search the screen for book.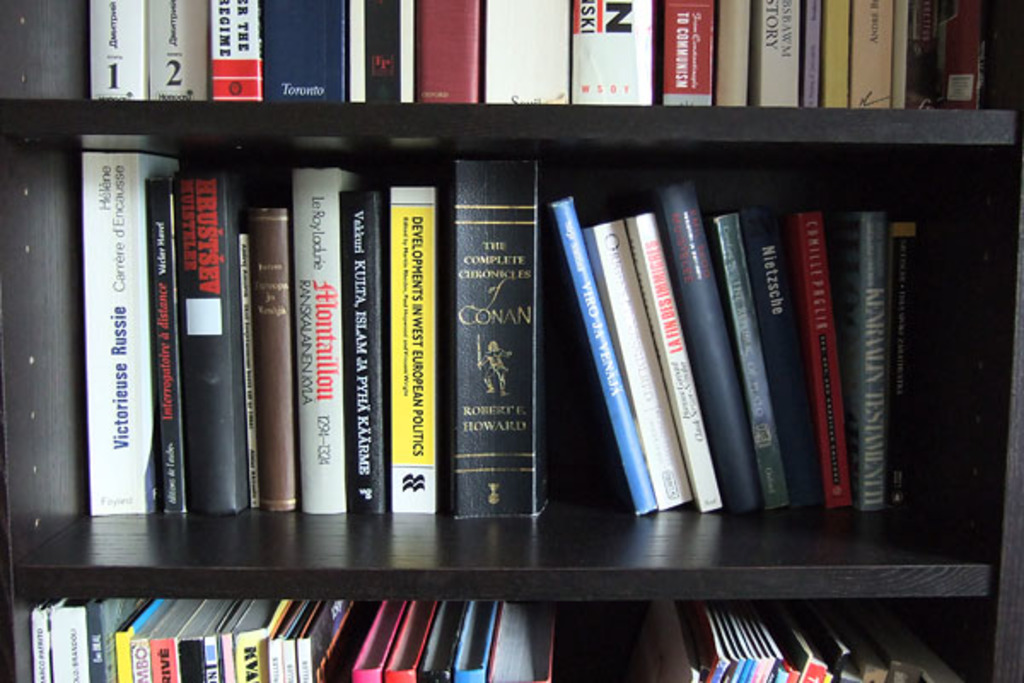
Found at x1=847, y1=0, x2=887, y2=108.
